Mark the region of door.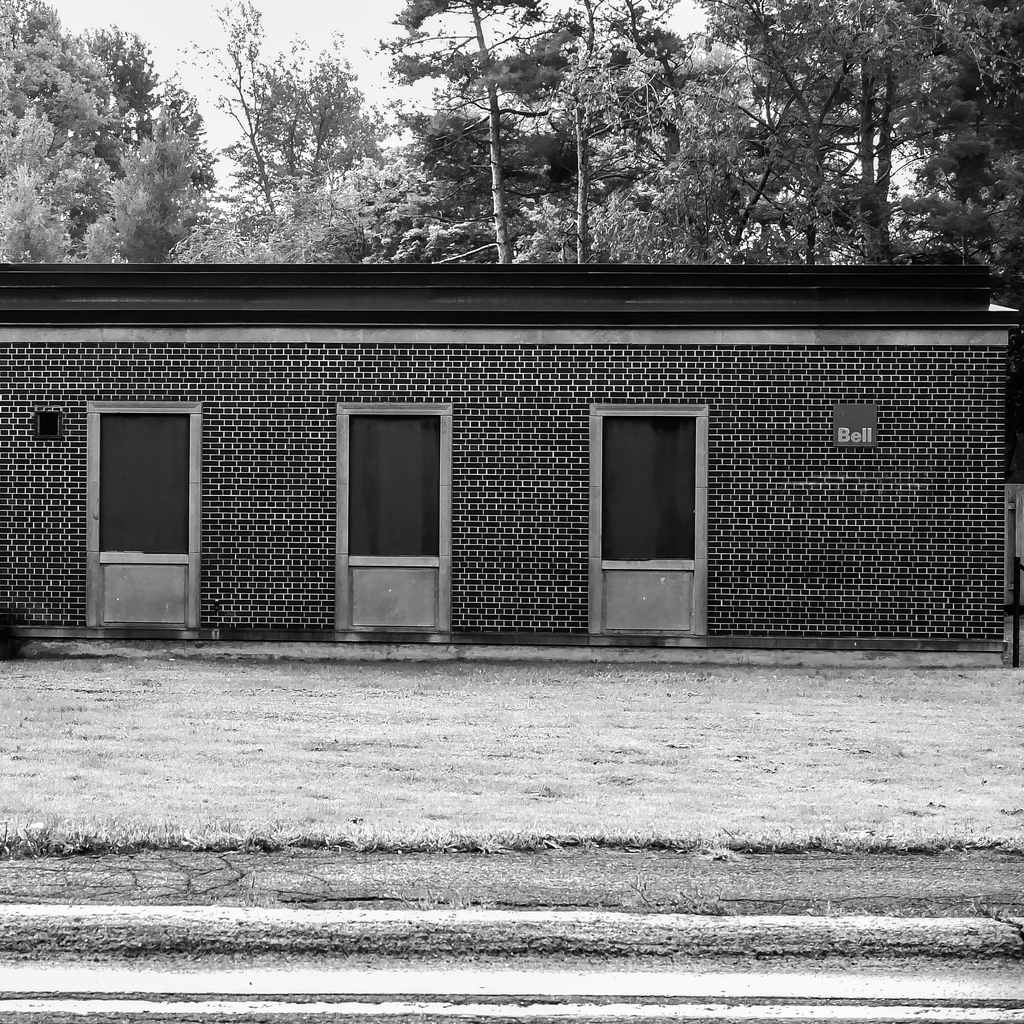
Region: detection(589, 386, 717, 637).
